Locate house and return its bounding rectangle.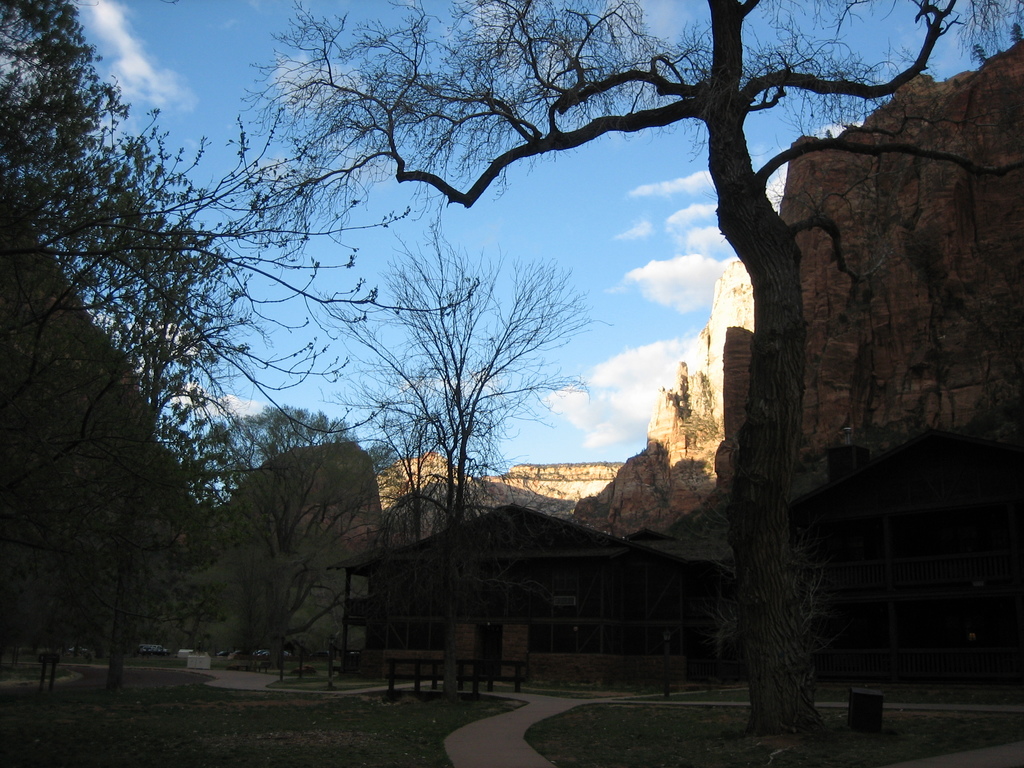
select_region(323, 486, 741, 694).
